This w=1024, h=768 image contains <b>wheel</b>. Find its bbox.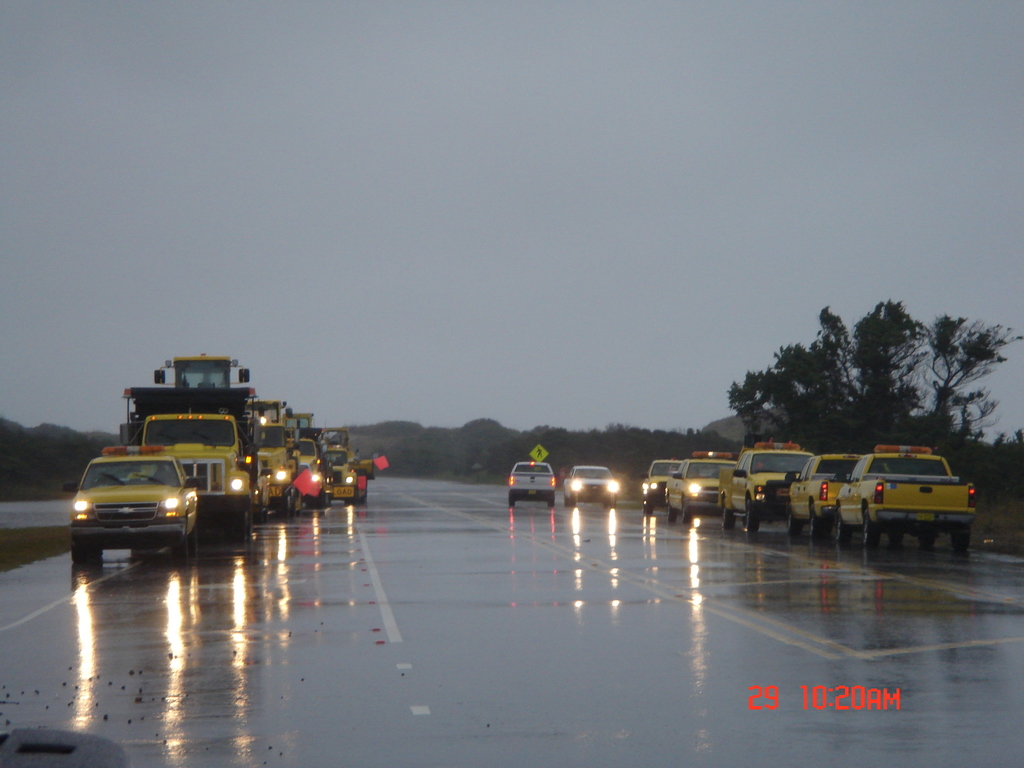
747 517 759 537.
